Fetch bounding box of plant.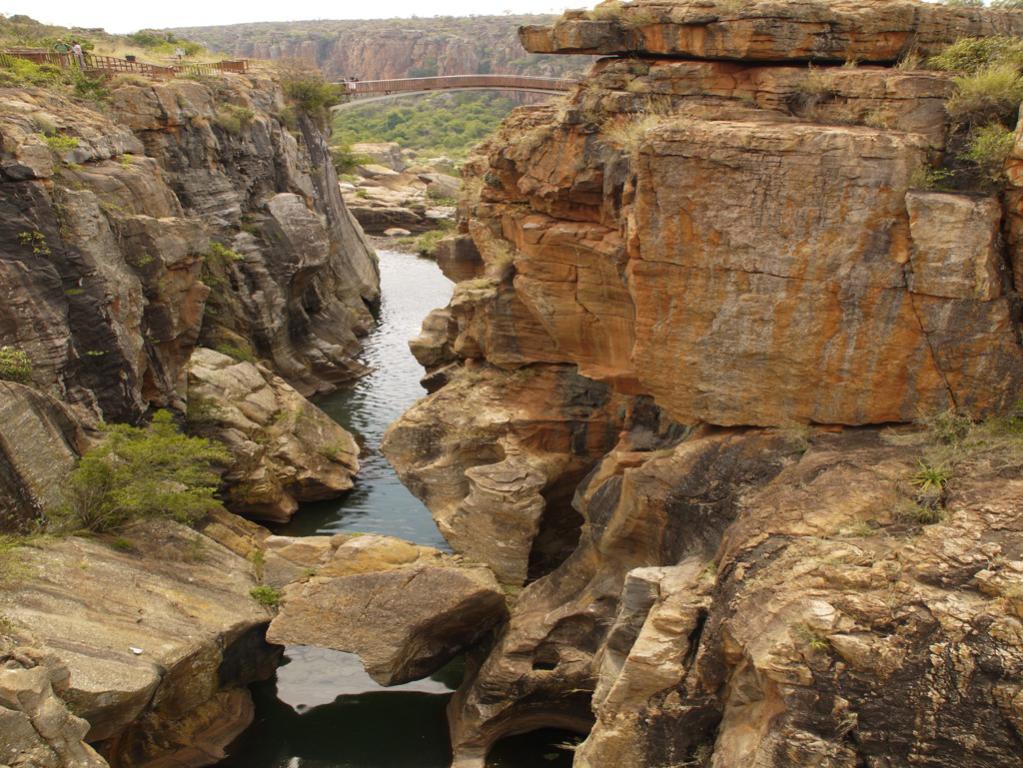
Bbox: {"x1": 209, "y1": 103, "x2": 257, "y2": 132}.
